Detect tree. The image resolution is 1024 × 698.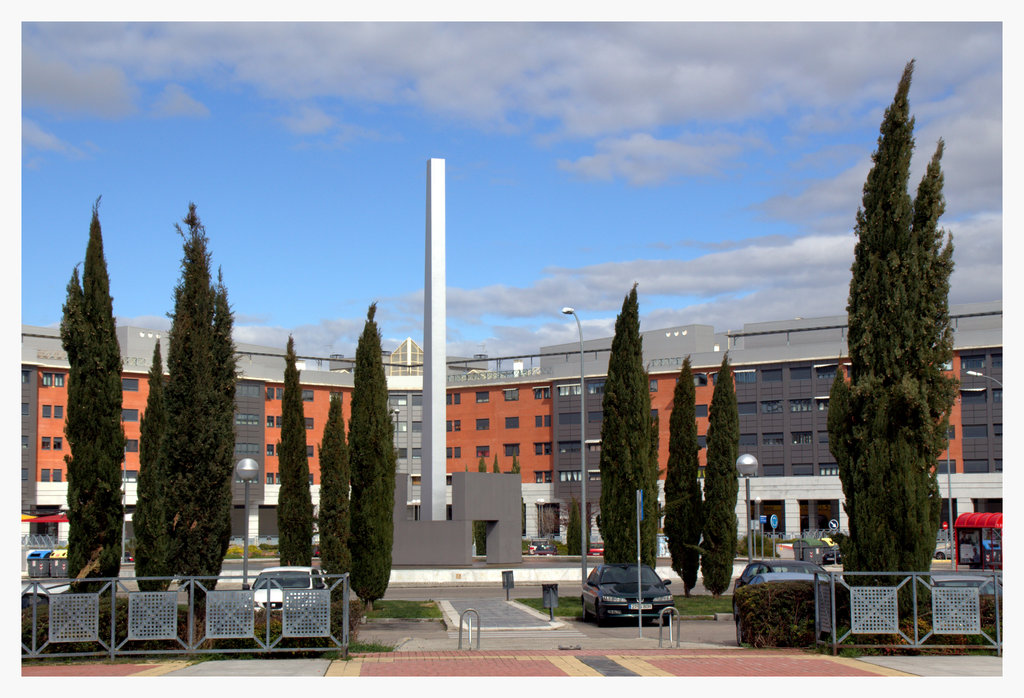
700, 353, 745, 597.
